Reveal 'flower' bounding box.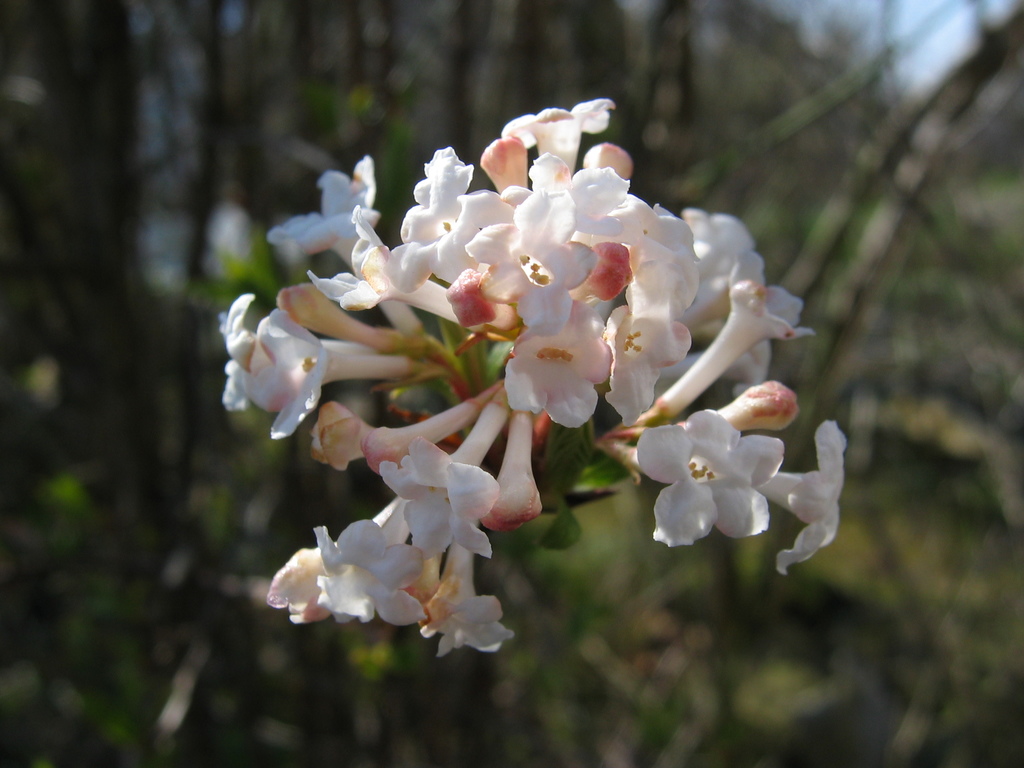
Revealed: 350, 641, 386, 678.
